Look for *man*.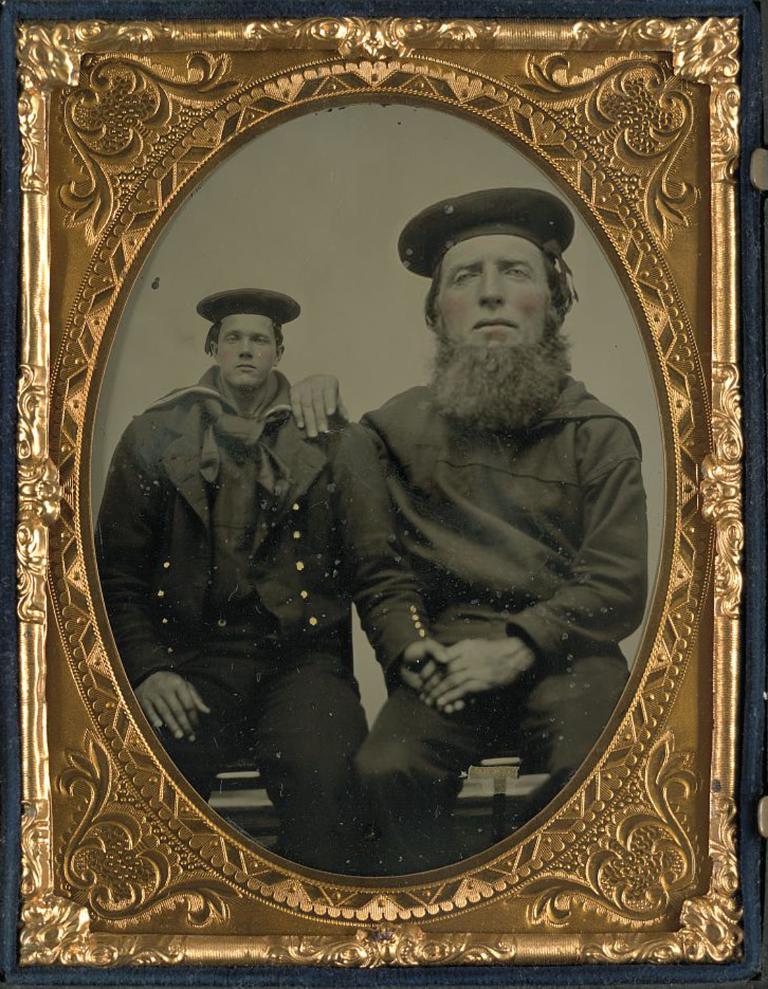
Found: [left=293, top=202, right=672, bottom=887].
